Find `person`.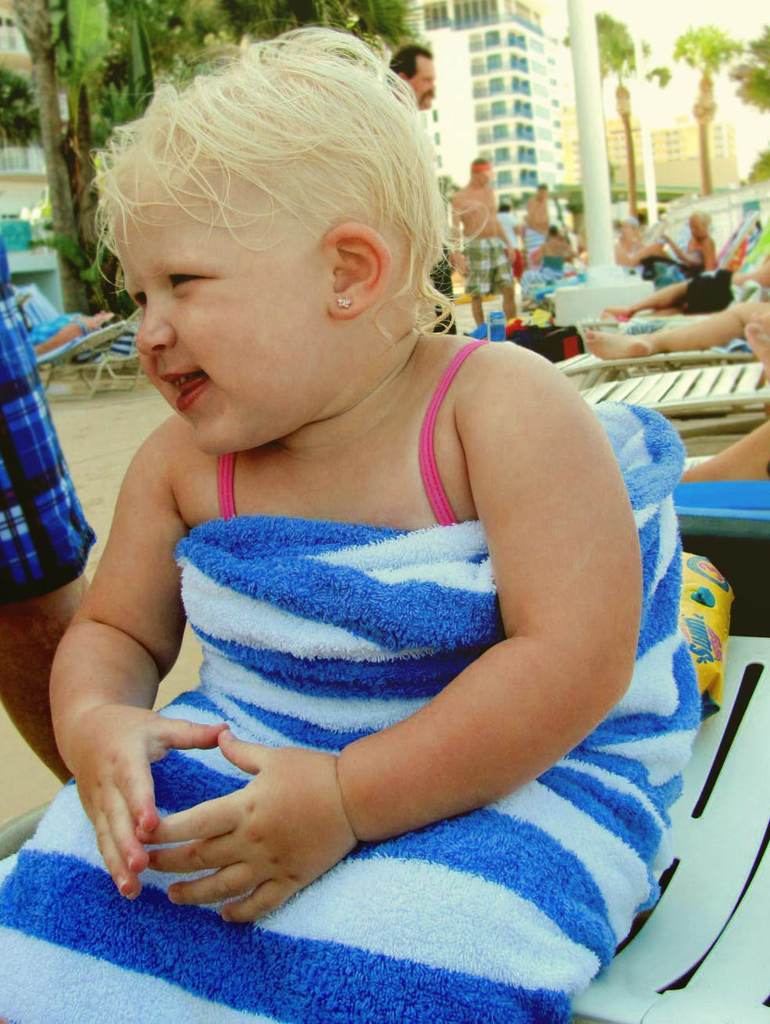
left=0, top=232, right=99, bottom=788.
